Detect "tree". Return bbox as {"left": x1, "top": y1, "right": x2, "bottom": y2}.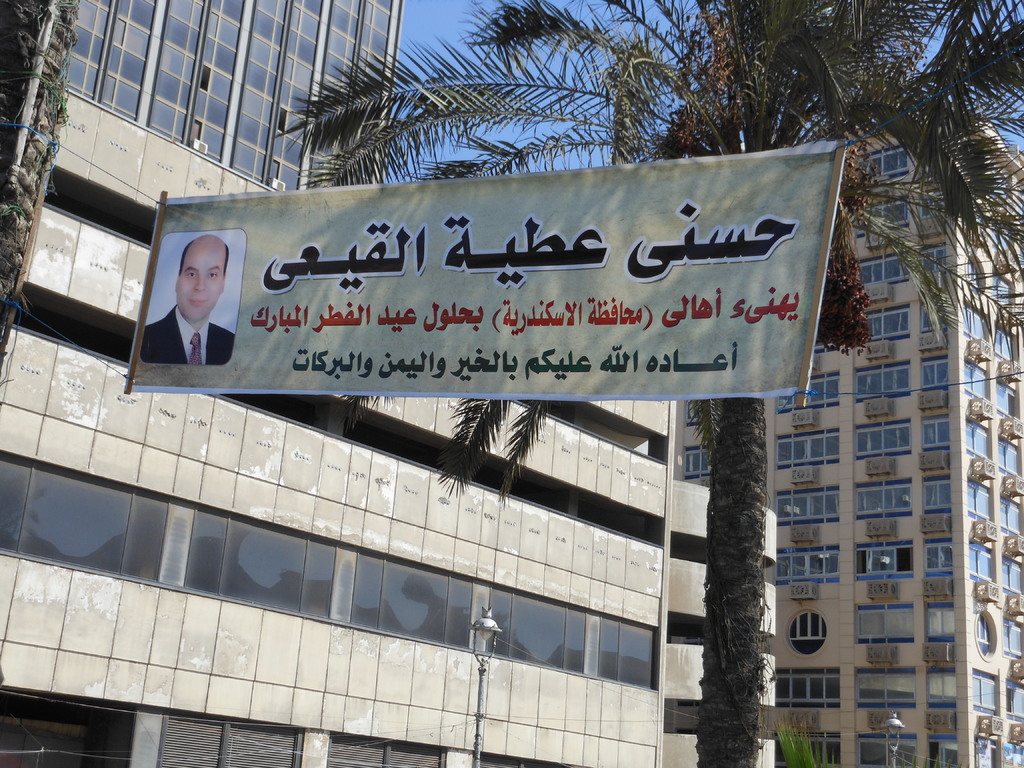
{"left": 270, "top": 0, "right": 1023, "bottom": 767}.
